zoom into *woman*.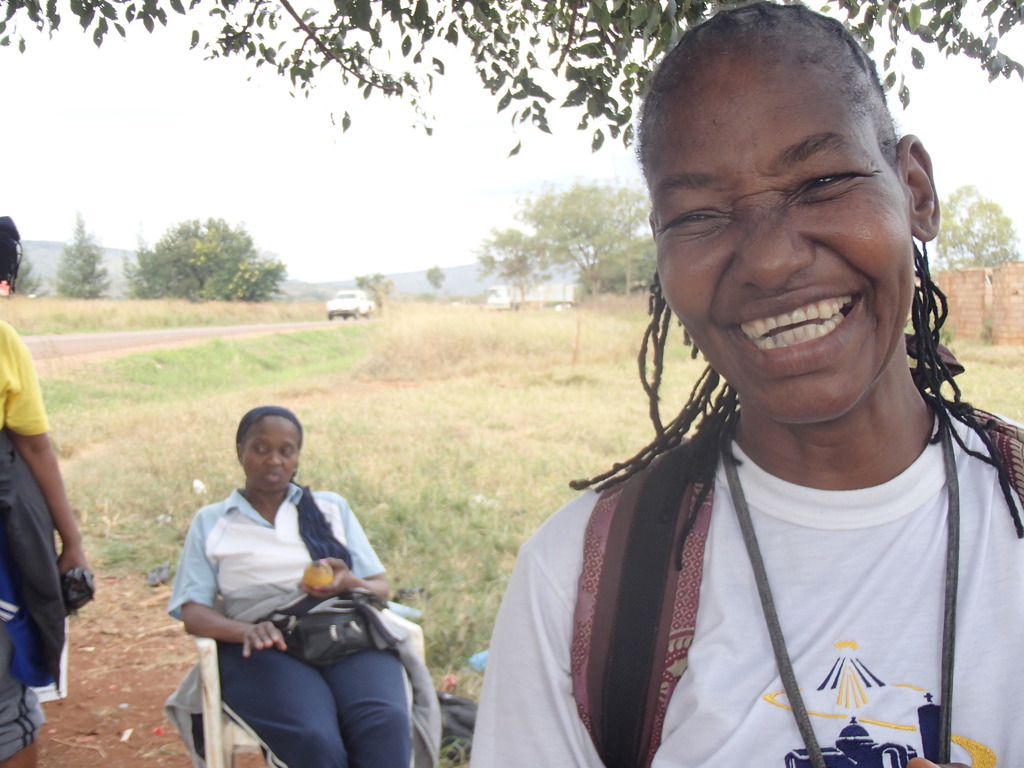
Zoom target: 438:39:1023:756.
